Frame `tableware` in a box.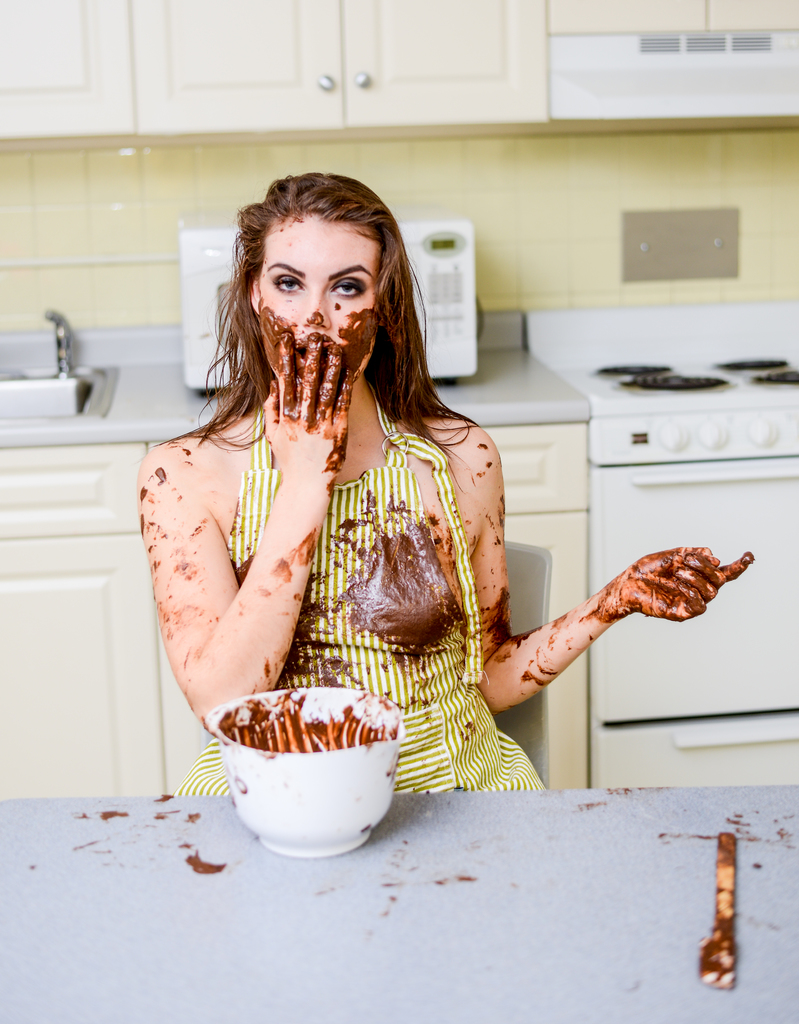
detection(188, 684, 413, 864).
